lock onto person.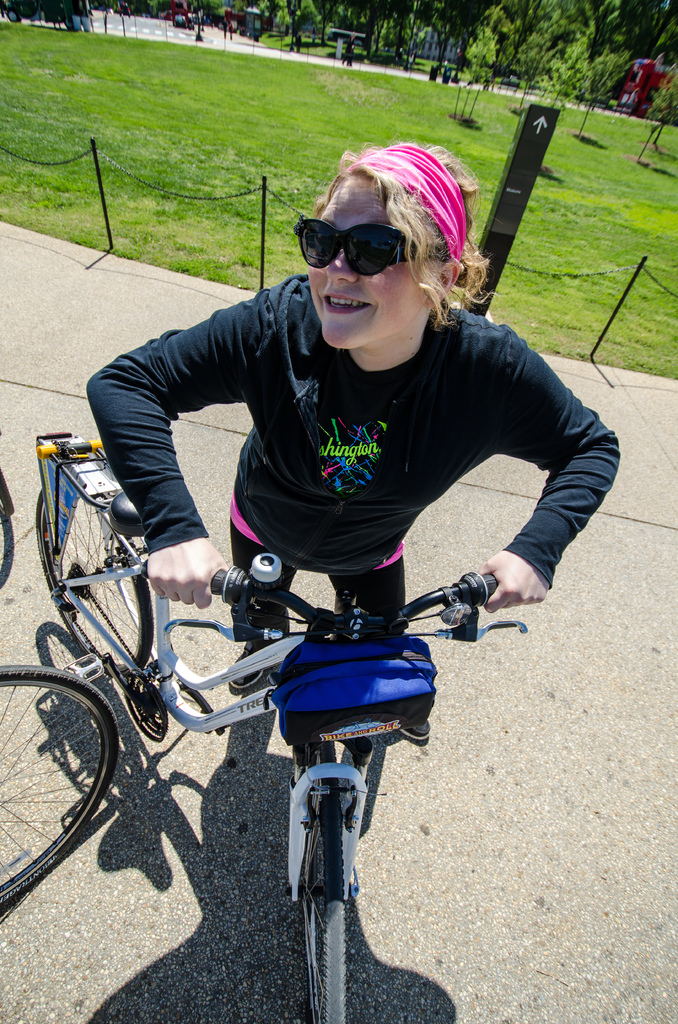
Locked: <bbox>83, 143, 623, 841</bbox>.
